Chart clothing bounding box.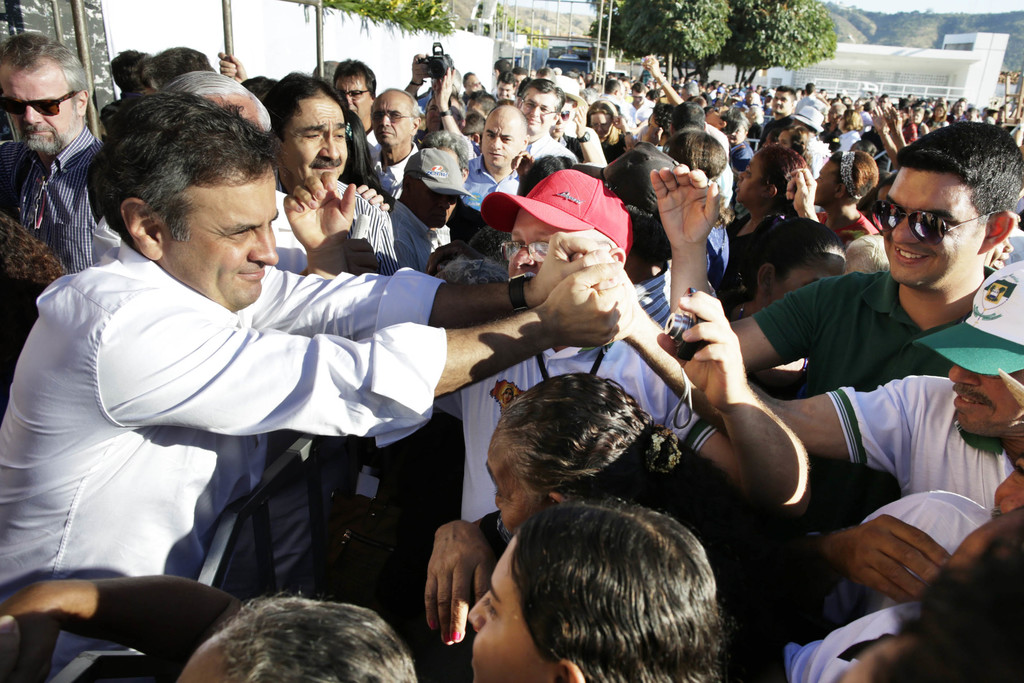
Charted: <region>811, 140, 832, 177</region>.
